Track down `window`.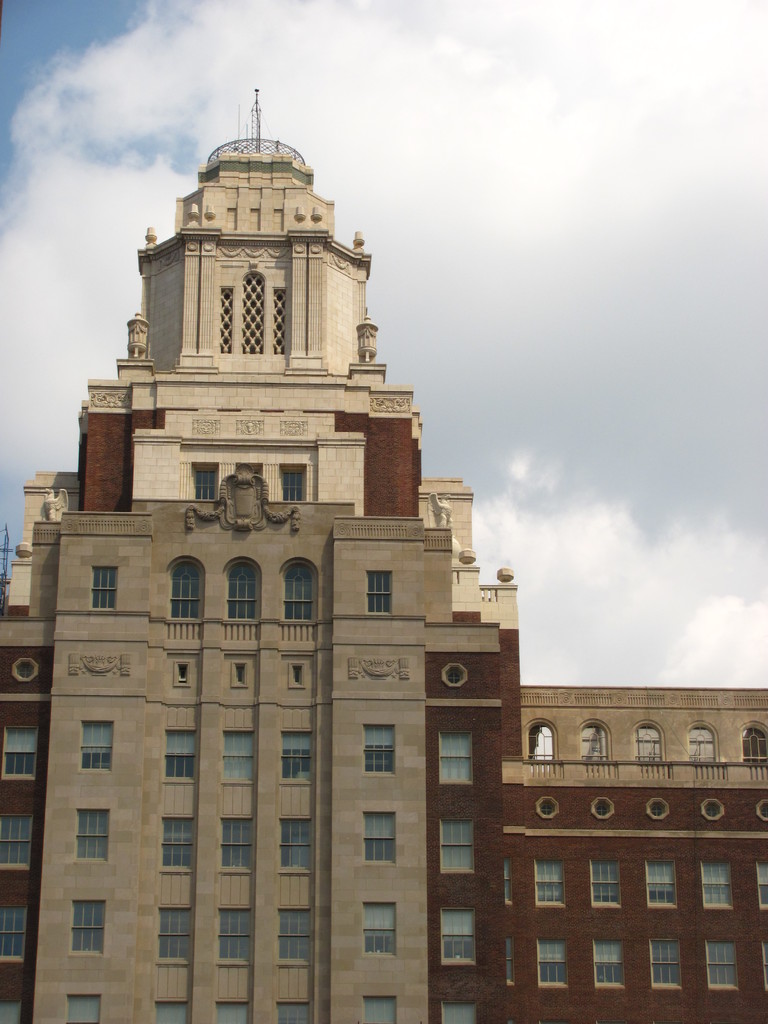
Tracked to locate(226, 560, 266, 628).
